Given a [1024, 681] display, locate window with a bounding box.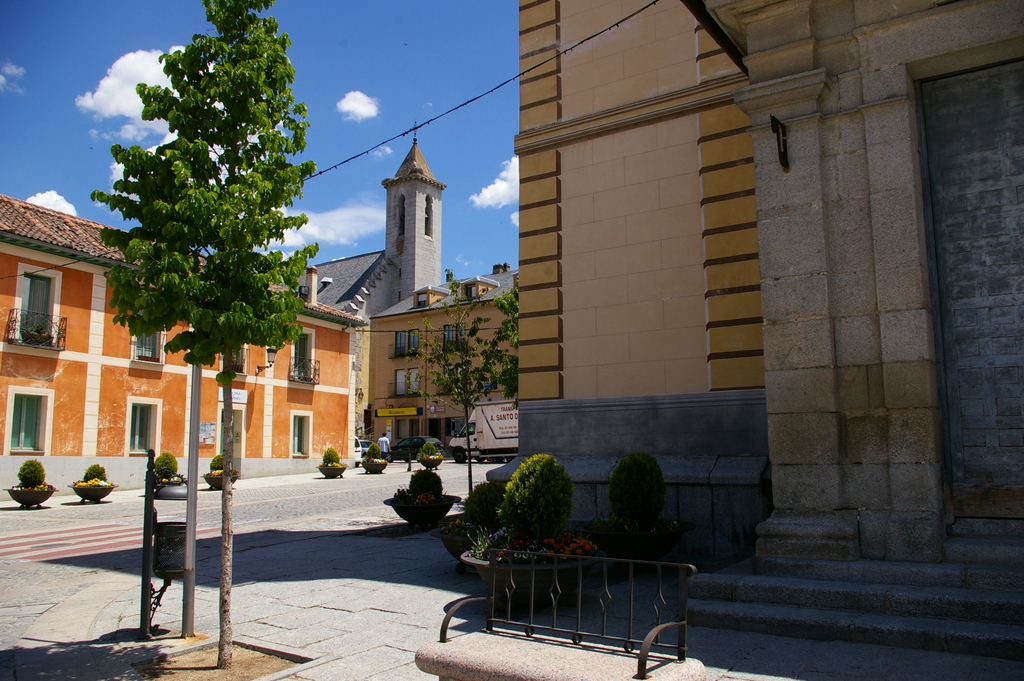
Located: left=289, top=408, right=314, bottom=457.
